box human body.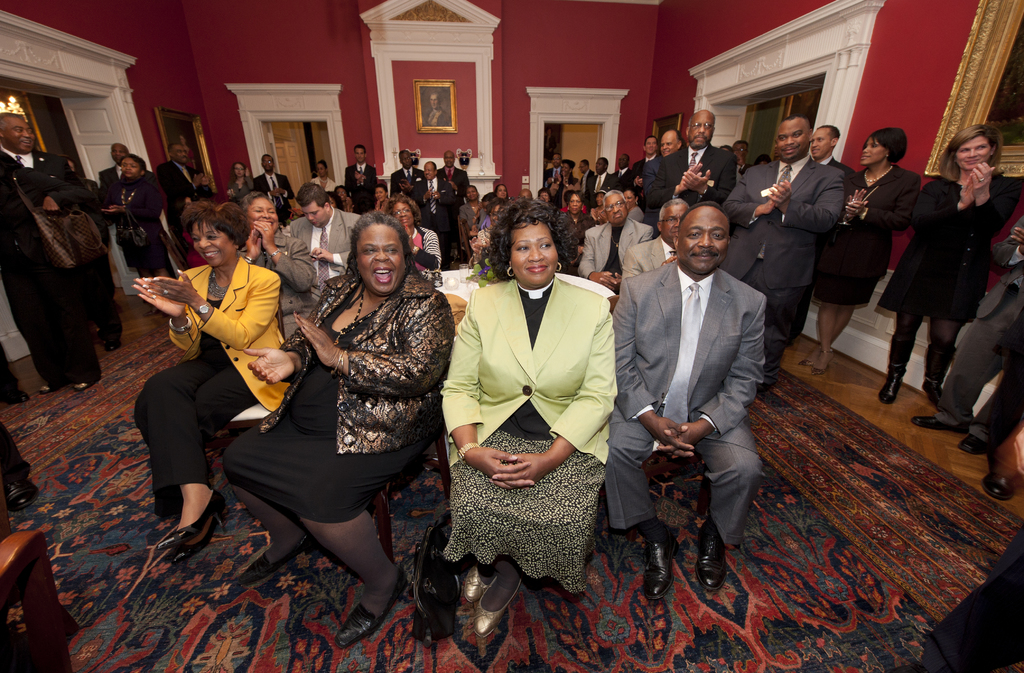
box=[236, 222, 319, 348].
